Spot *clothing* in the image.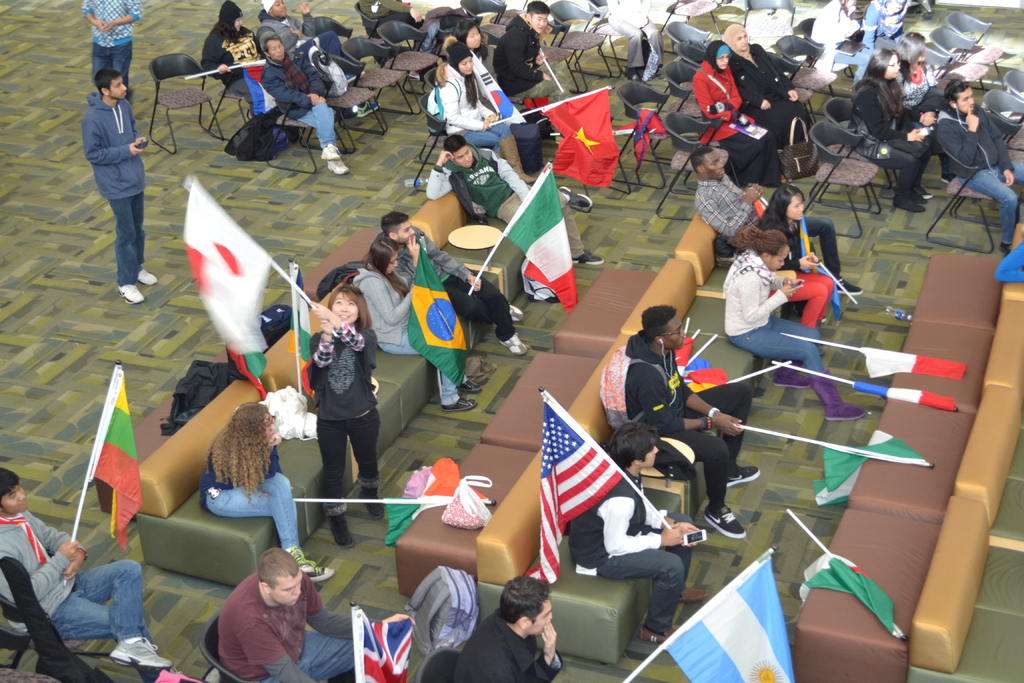
*clothing* found at crop(215, 572, 374, 682).
